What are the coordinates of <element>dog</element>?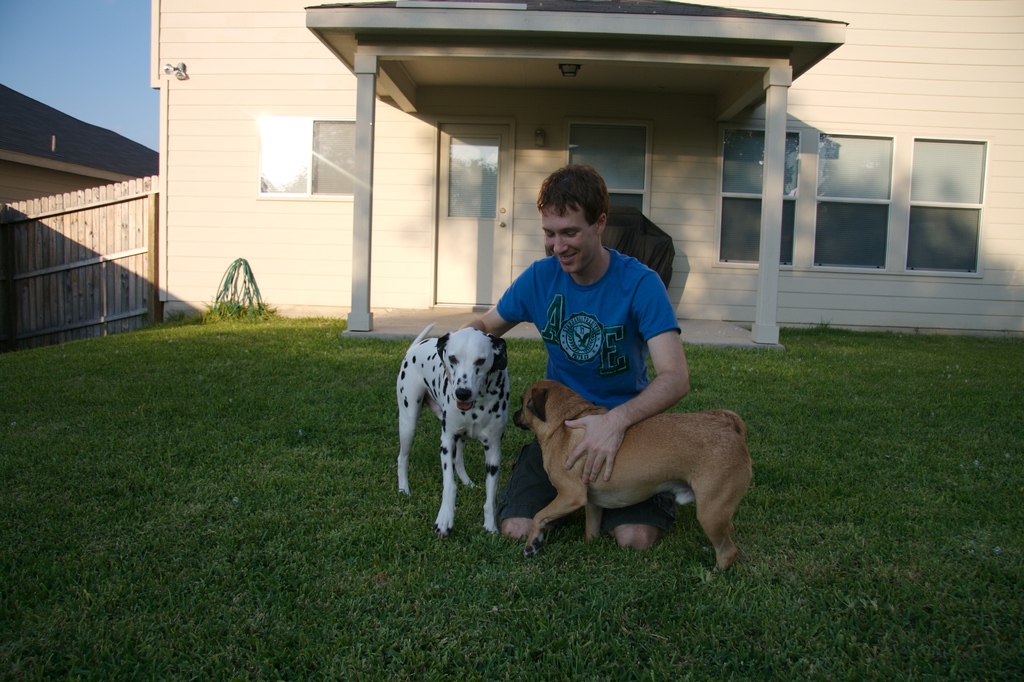
crop(508, 380, 757, 576).
